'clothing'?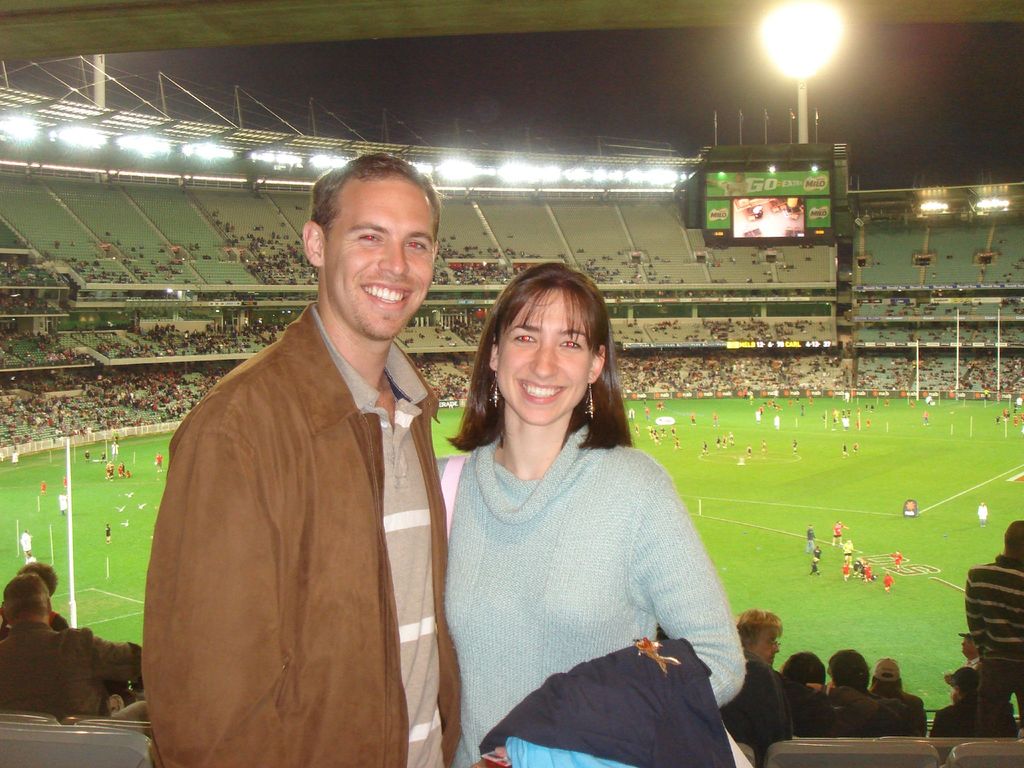
detection(830, 511, 852, 542)
